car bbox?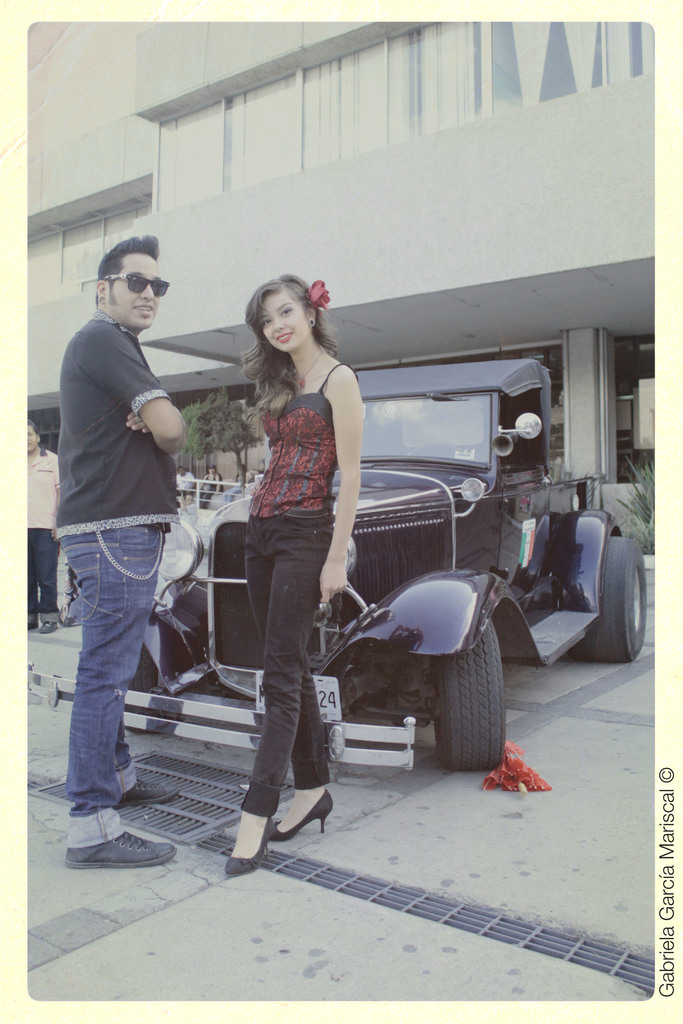
box(110, 359, 649, 778)
